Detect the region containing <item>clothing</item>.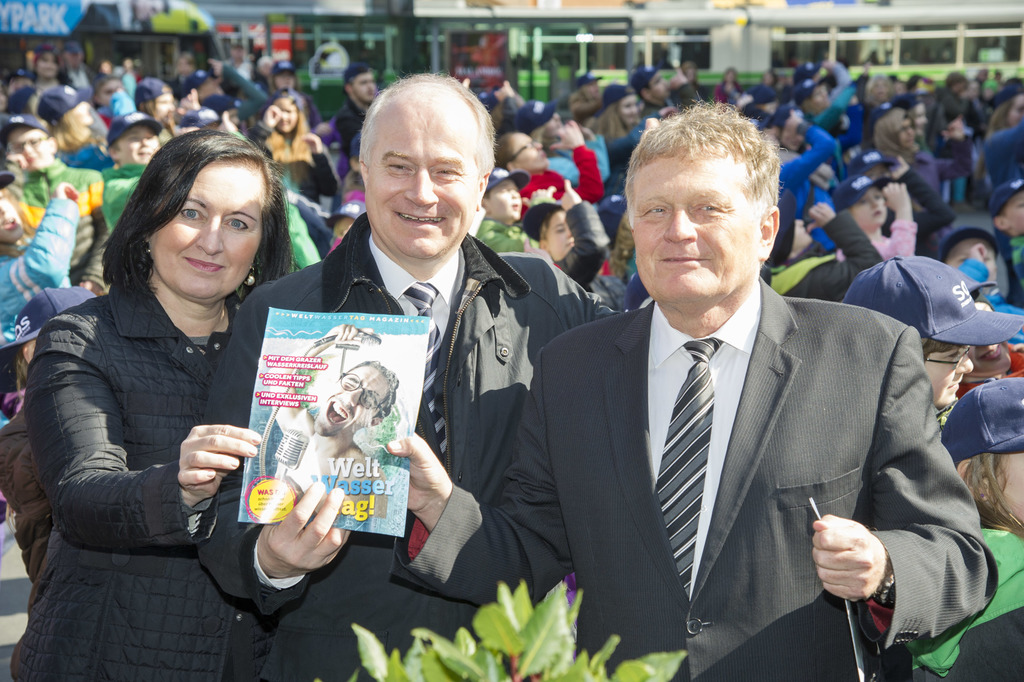
BBox(0, 517, 36, 681).
